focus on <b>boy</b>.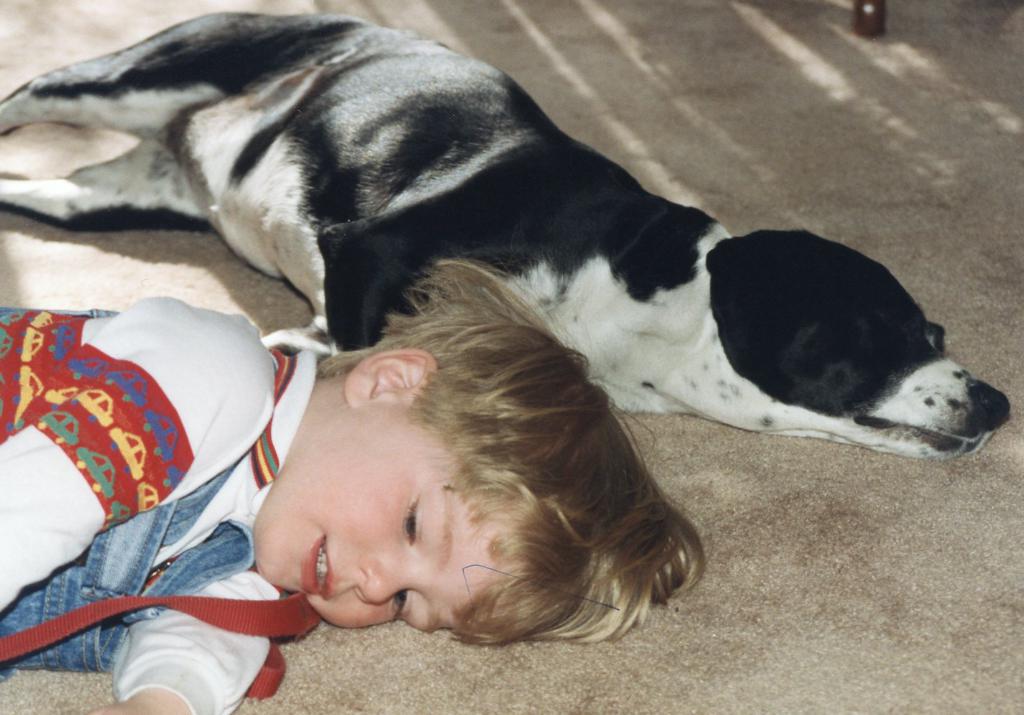
Focused at l=0, t=258, r=707, b=714.
